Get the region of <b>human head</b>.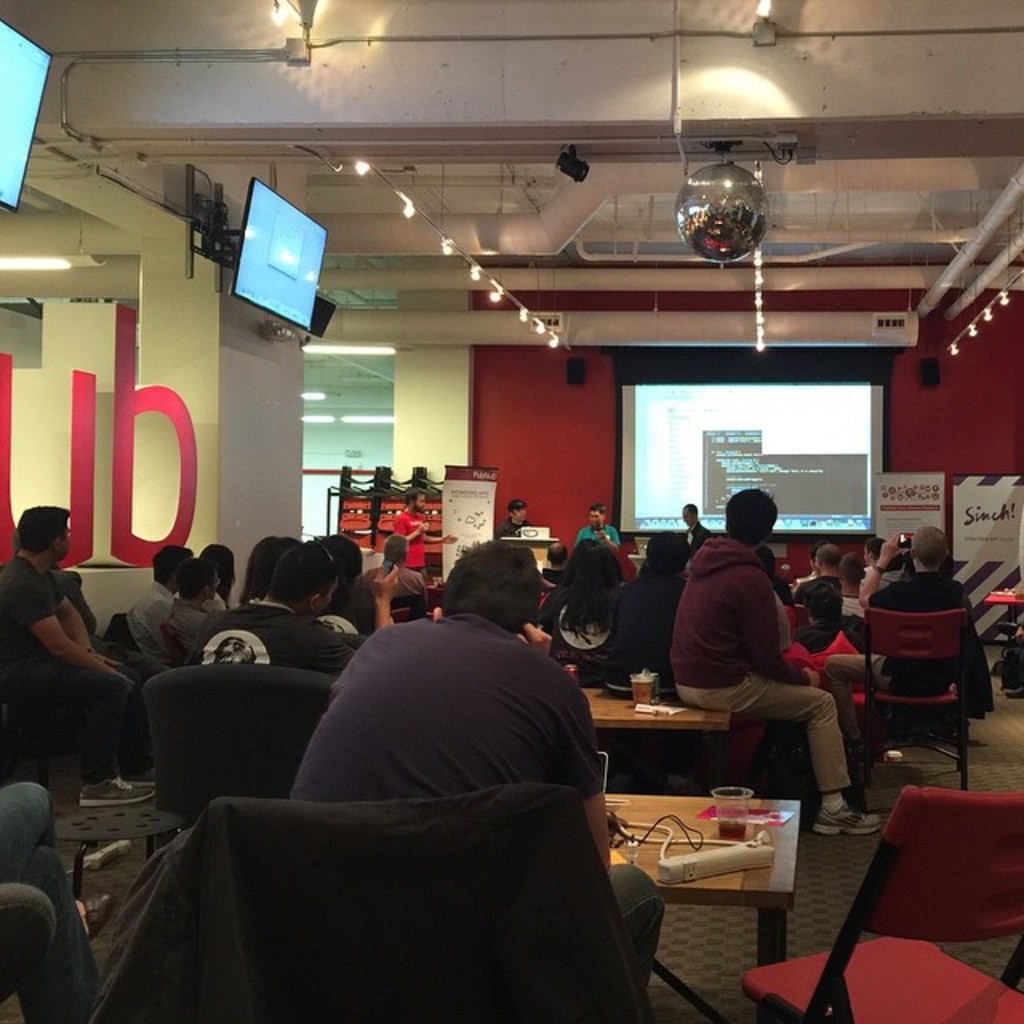
<box>805,544,826,573</box>.
